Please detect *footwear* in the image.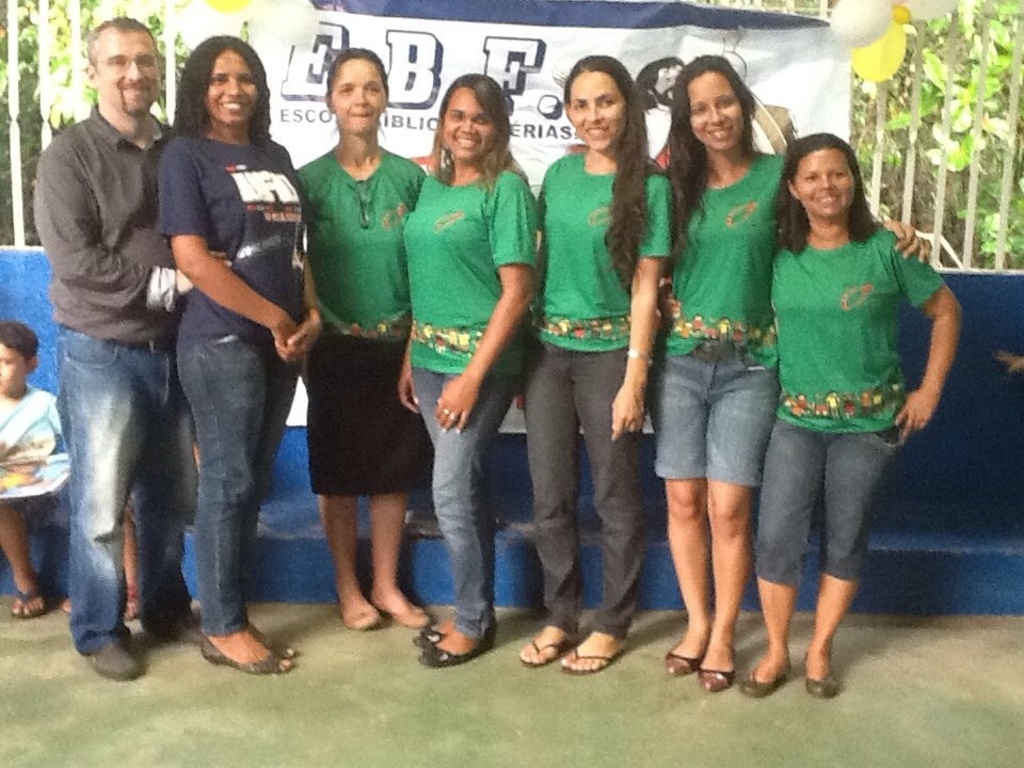
x1=378 y1=589 x2=433 y2=627.
